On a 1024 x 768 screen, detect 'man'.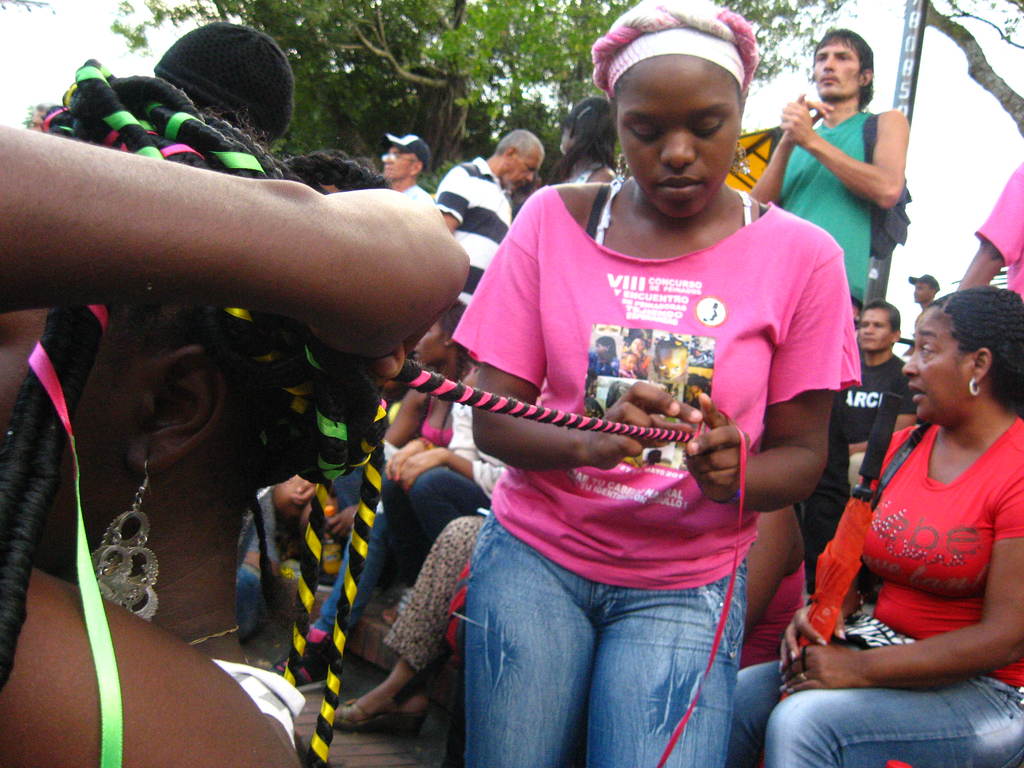
(431,129,550,452).
